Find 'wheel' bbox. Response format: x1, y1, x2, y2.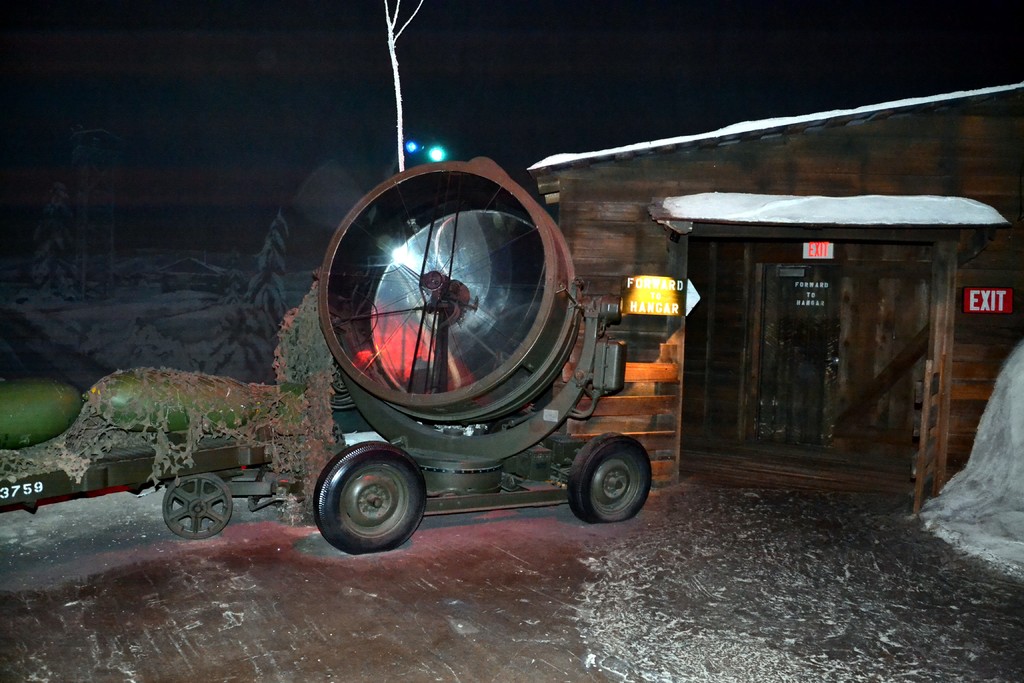
149, 482, 223, 545.
